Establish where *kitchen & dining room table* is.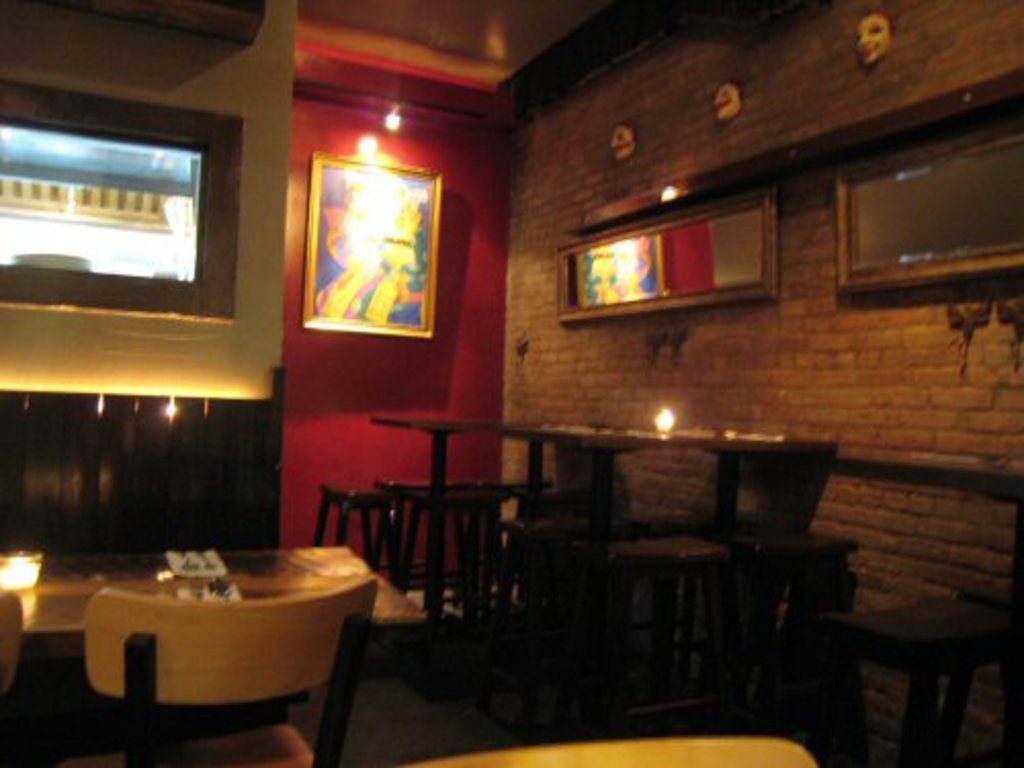
Established at {"x1": 31, "y1": 506, "x2": 410, "y2": 743}.
